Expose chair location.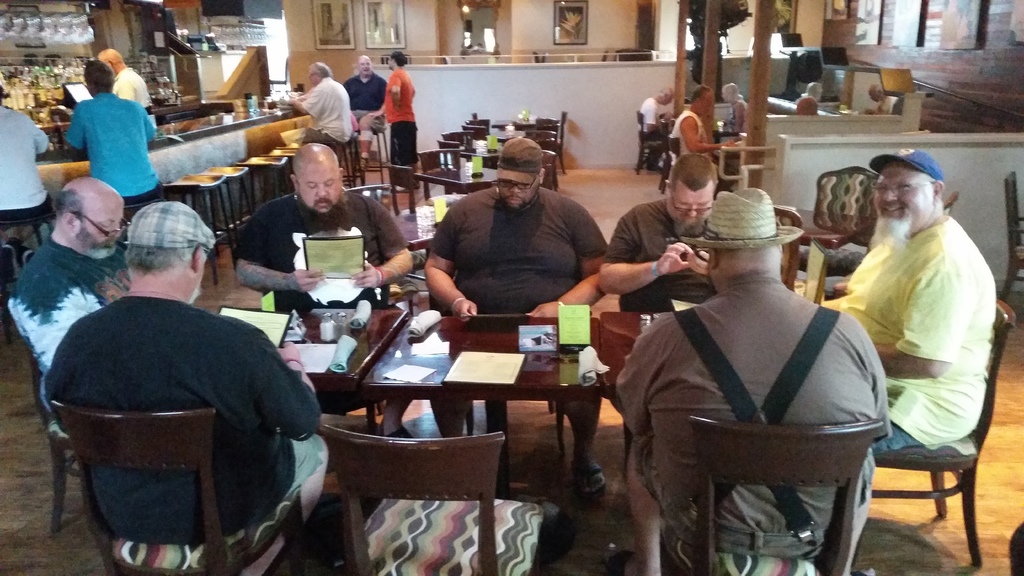
Exposed at box(1001, 167, 1023, 308).
